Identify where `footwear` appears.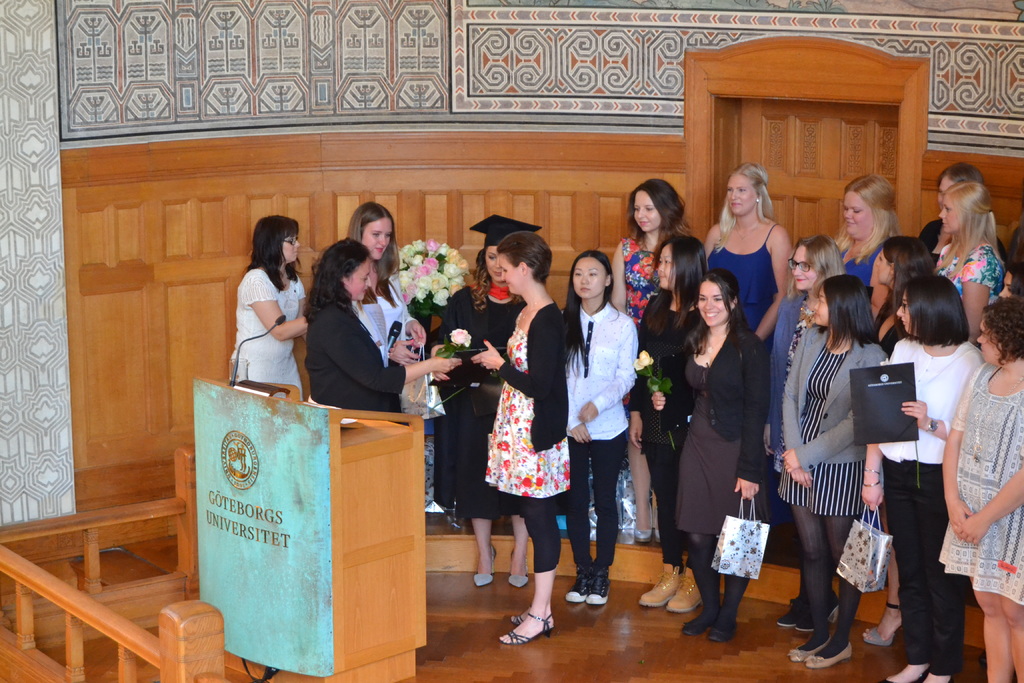
Appears at 589:558:609:603.
